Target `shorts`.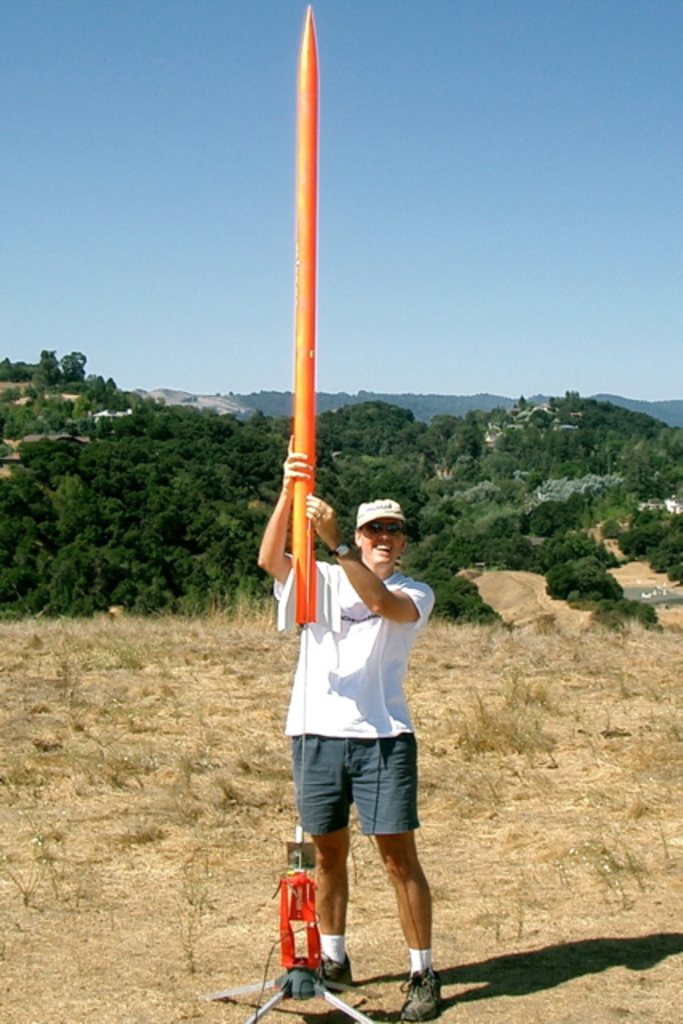
Target region: bbox=(299, 722, 445, 859).
